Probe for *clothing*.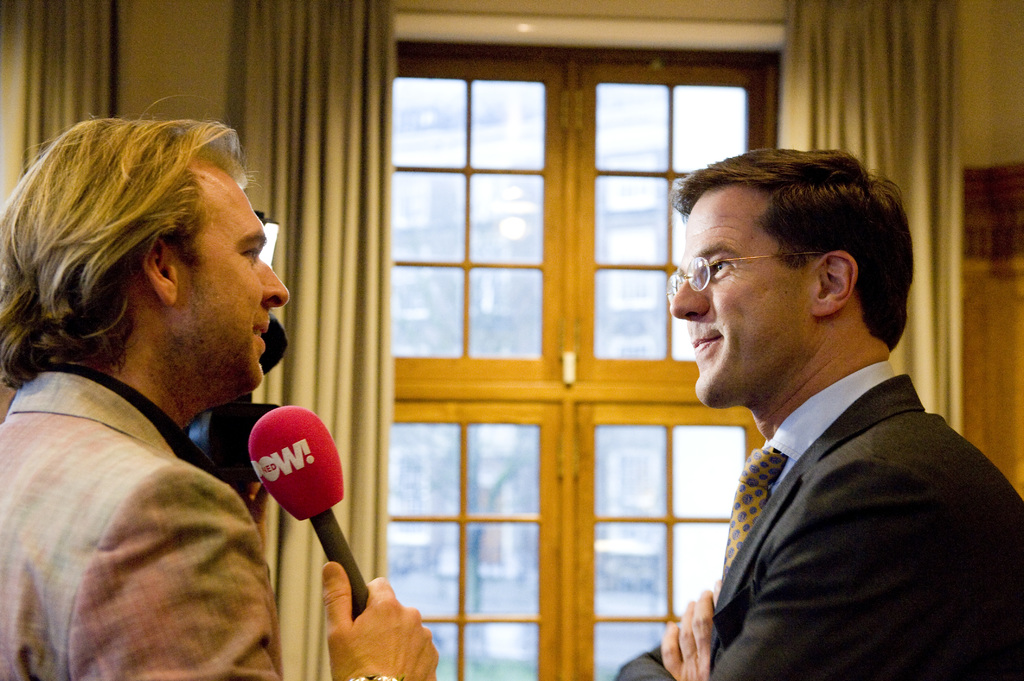
Probe result: {"x1": 621, "y1": 355, "x2": 1023, "y2": 680}.
